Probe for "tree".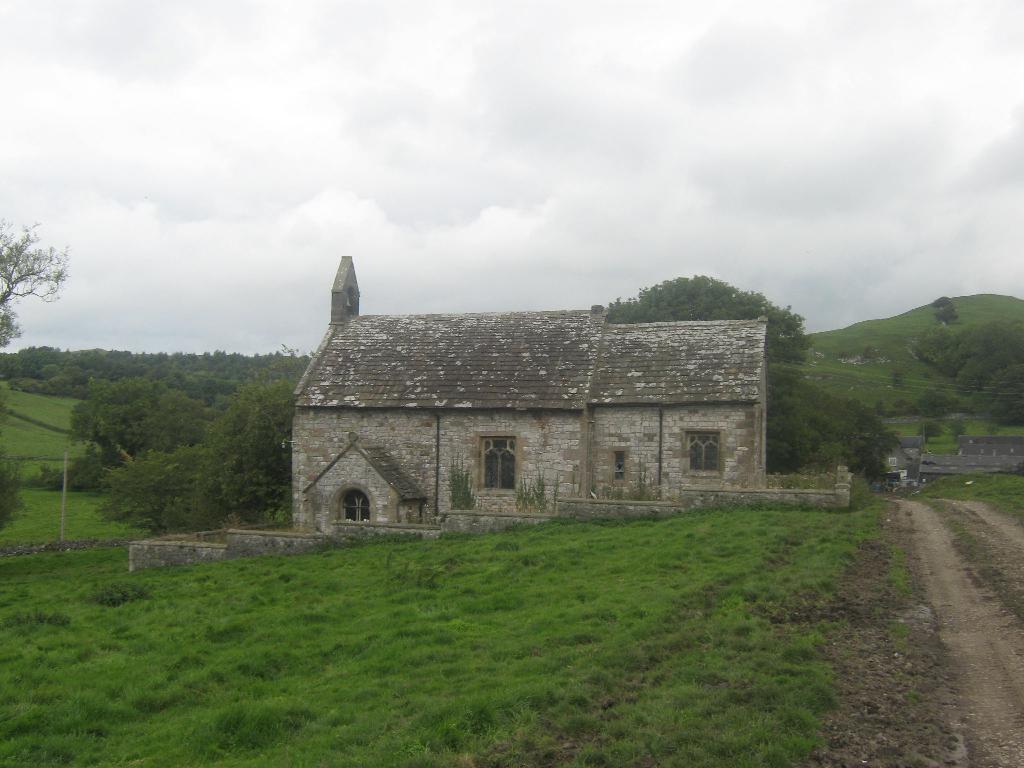
Probe result: bbox=[95, 436, 216, 542].
